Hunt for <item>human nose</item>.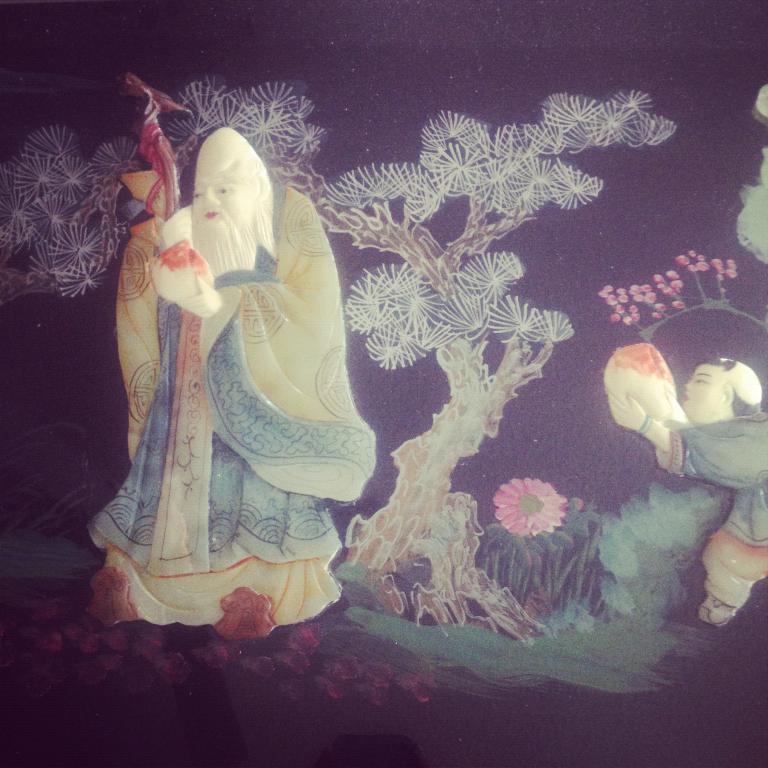
Hunted down at 686, 378, 692, 386.
